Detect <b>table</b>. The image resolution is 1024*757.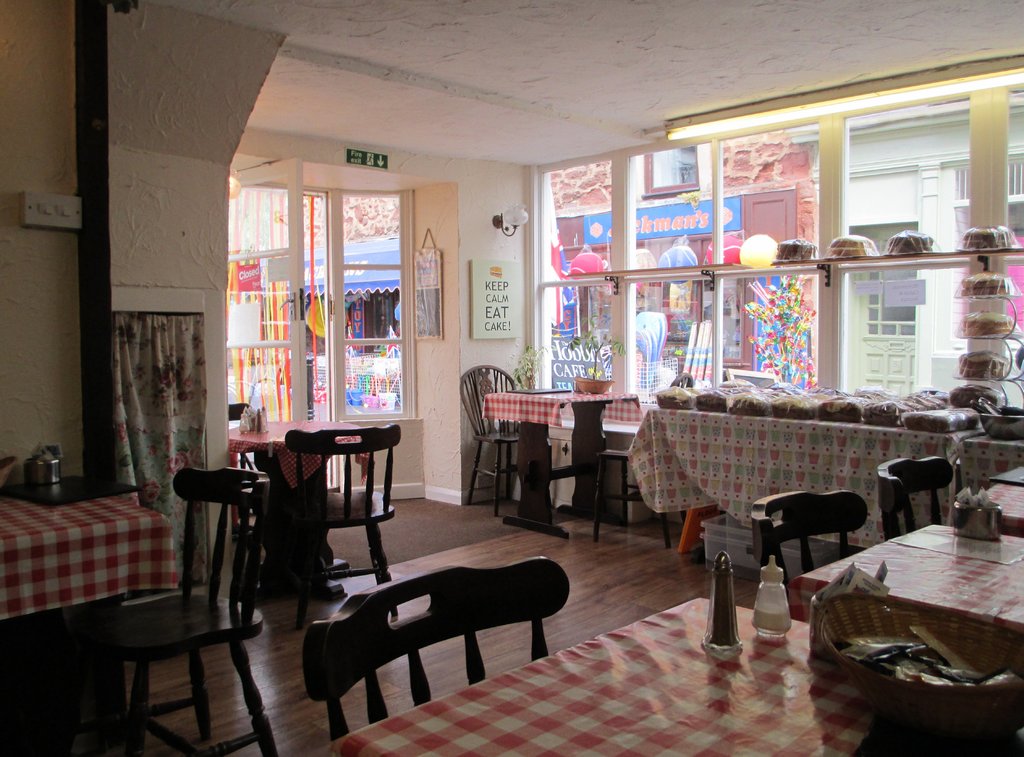
bbox=(323, 593, 1023, 756).
